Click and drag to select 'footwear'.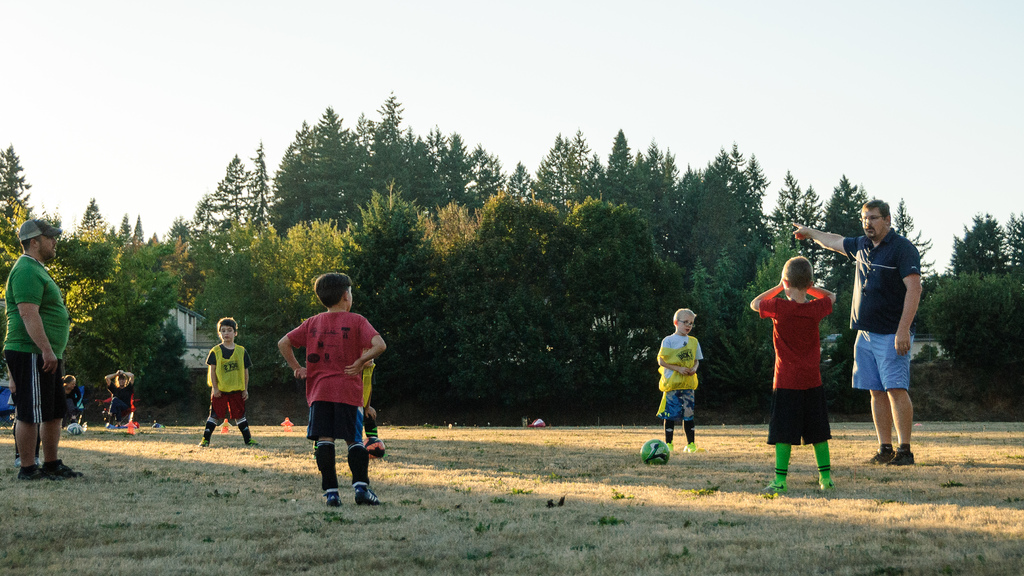
Selection: <region>14, 463, 45, 483</region>.
